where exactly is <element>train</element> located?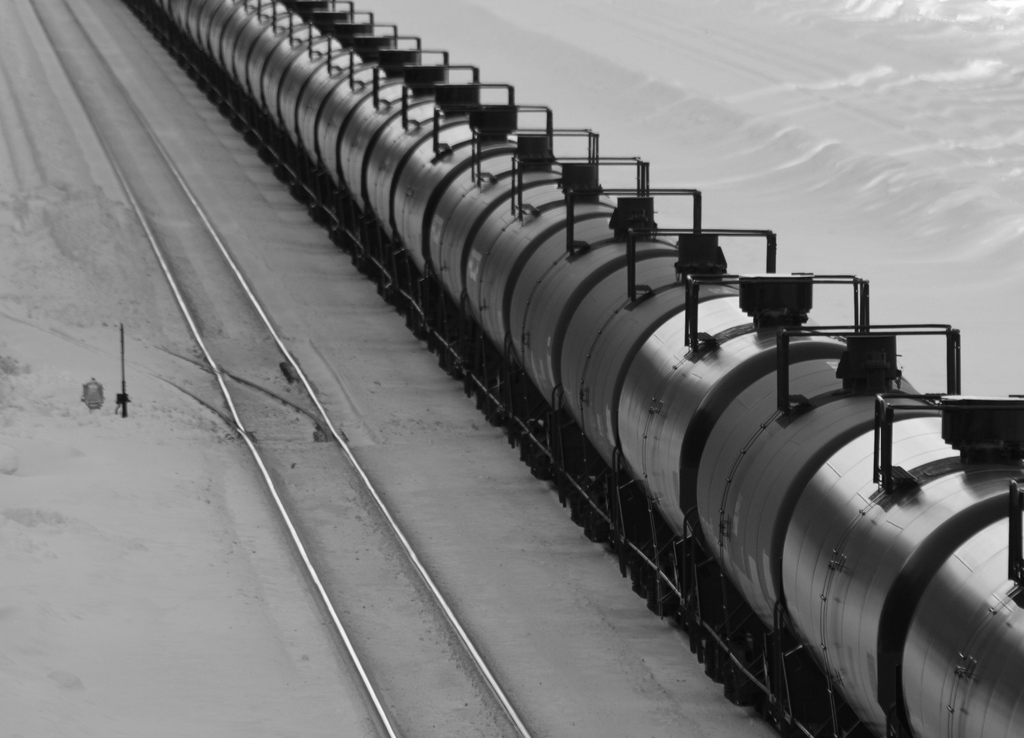
Its bounding box is 123,0,1023,737.
